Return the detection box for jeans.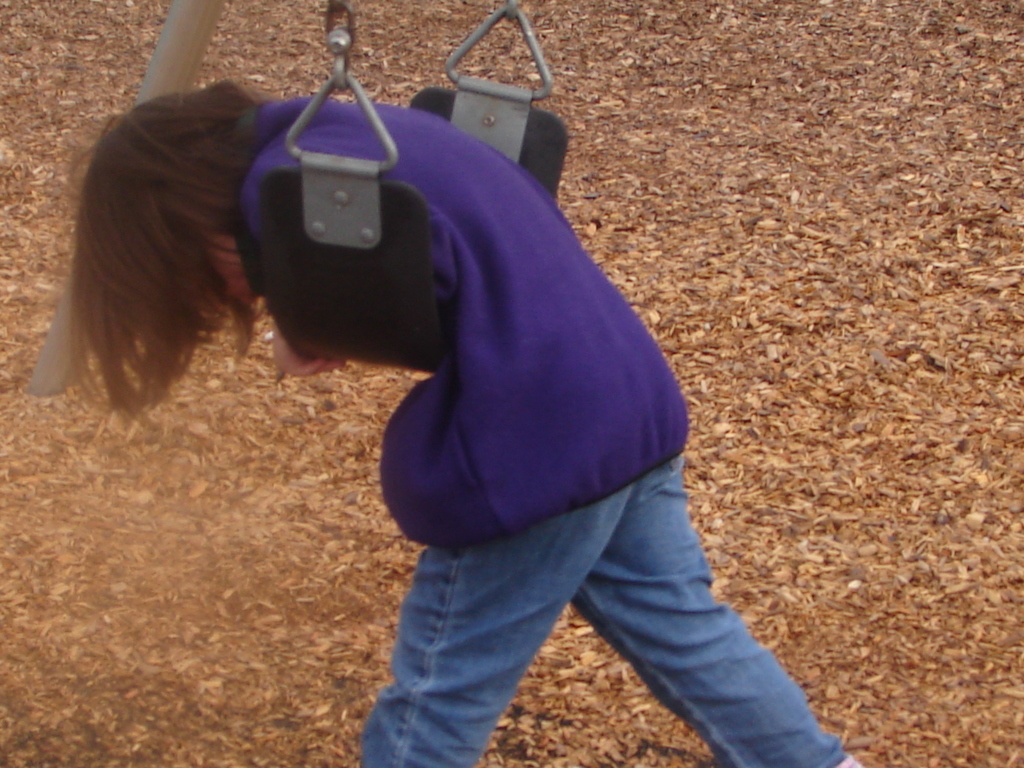
pyautogui.locateOnScreen(372, 453, 842, 767).
